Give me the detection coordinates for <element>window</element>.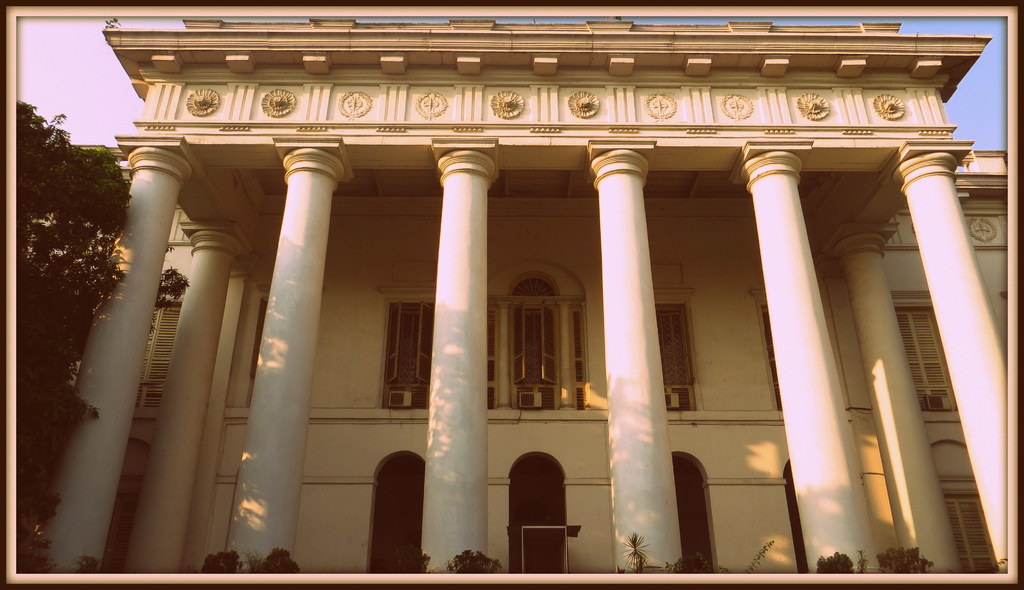
bbox=(484, 263, 584, 413).
